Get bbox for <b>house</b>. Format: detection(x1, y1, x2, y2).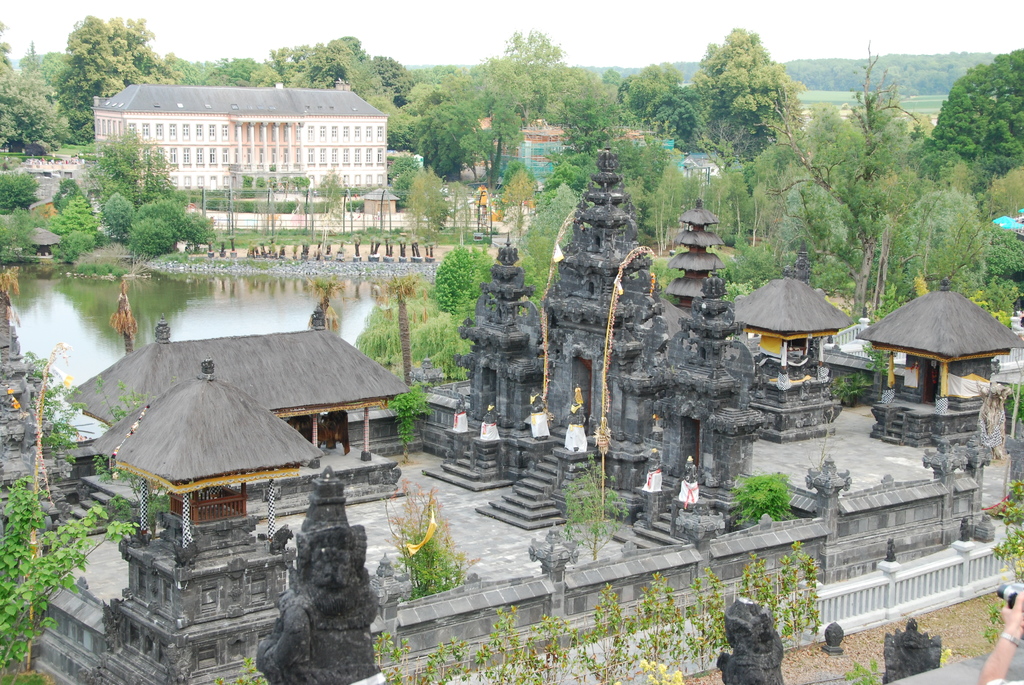
detection(95, 82, 390, 217).
